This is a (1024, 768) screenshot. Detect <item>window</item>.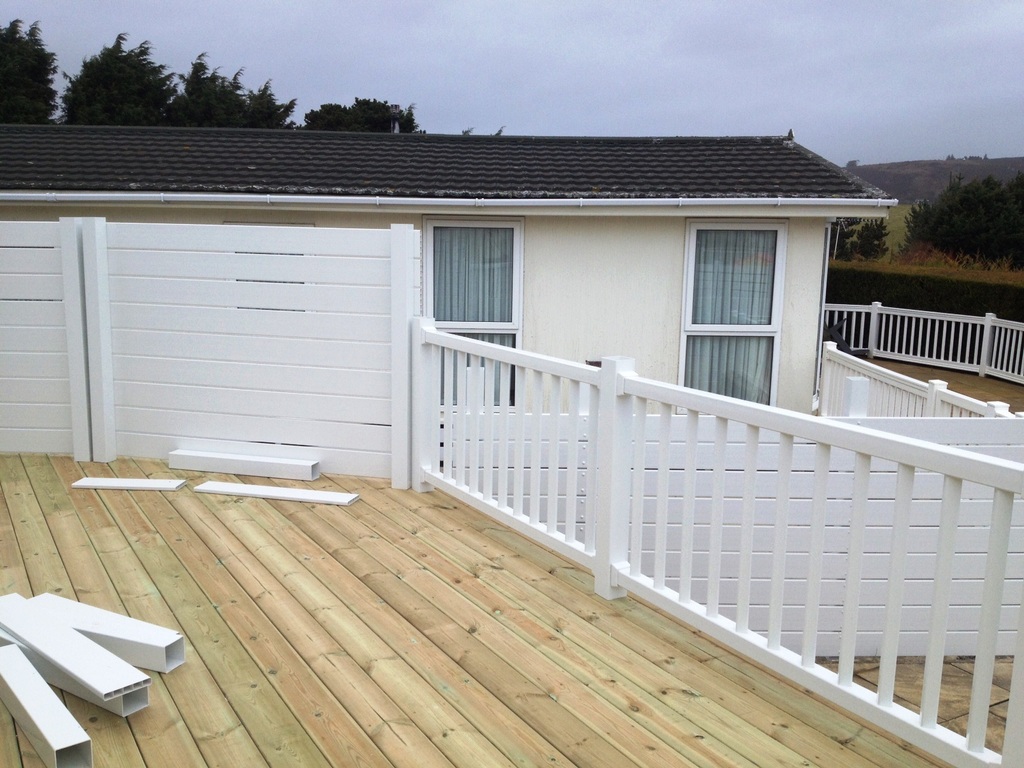
<box>426,214,523,406</box>.
